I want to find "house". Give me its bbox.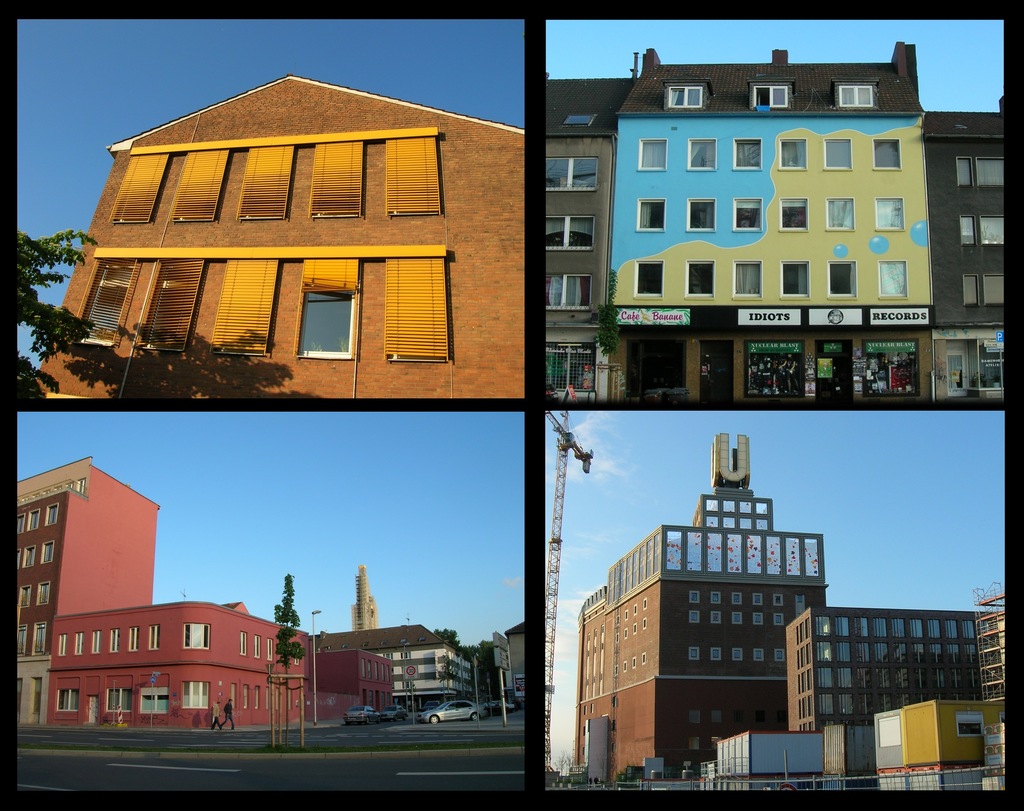
{"x1": 577, "y1": 472, "x2": 832, "y2": 789}.
